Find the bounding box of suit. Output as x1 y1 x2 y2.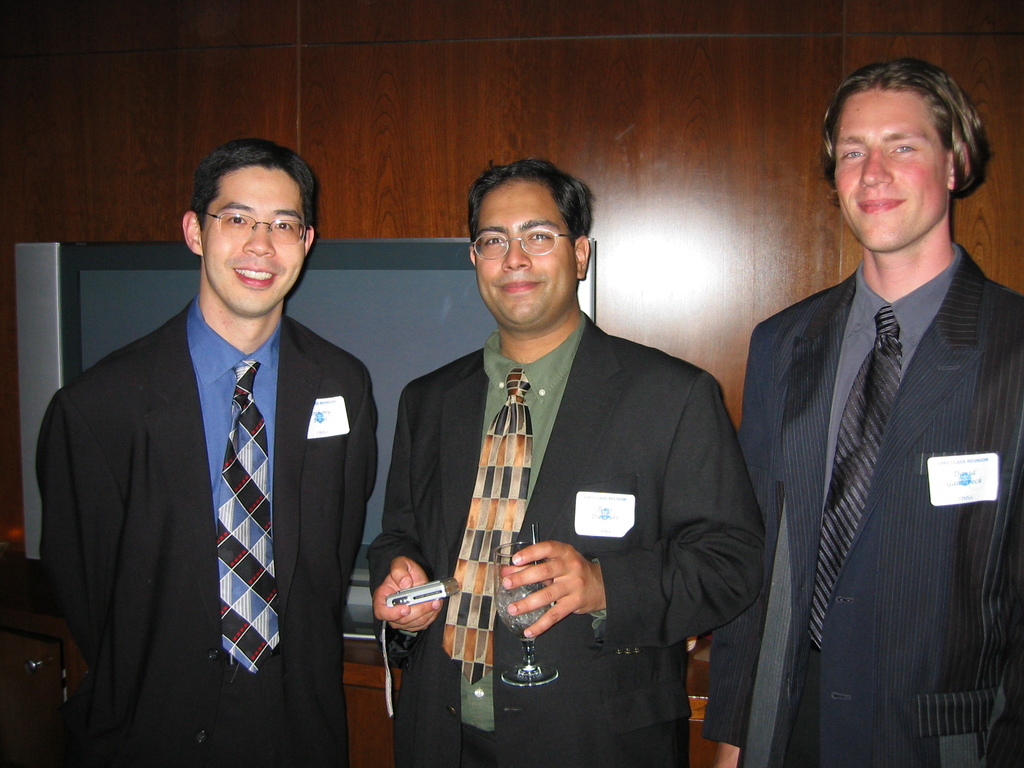
360 312 769 767.
